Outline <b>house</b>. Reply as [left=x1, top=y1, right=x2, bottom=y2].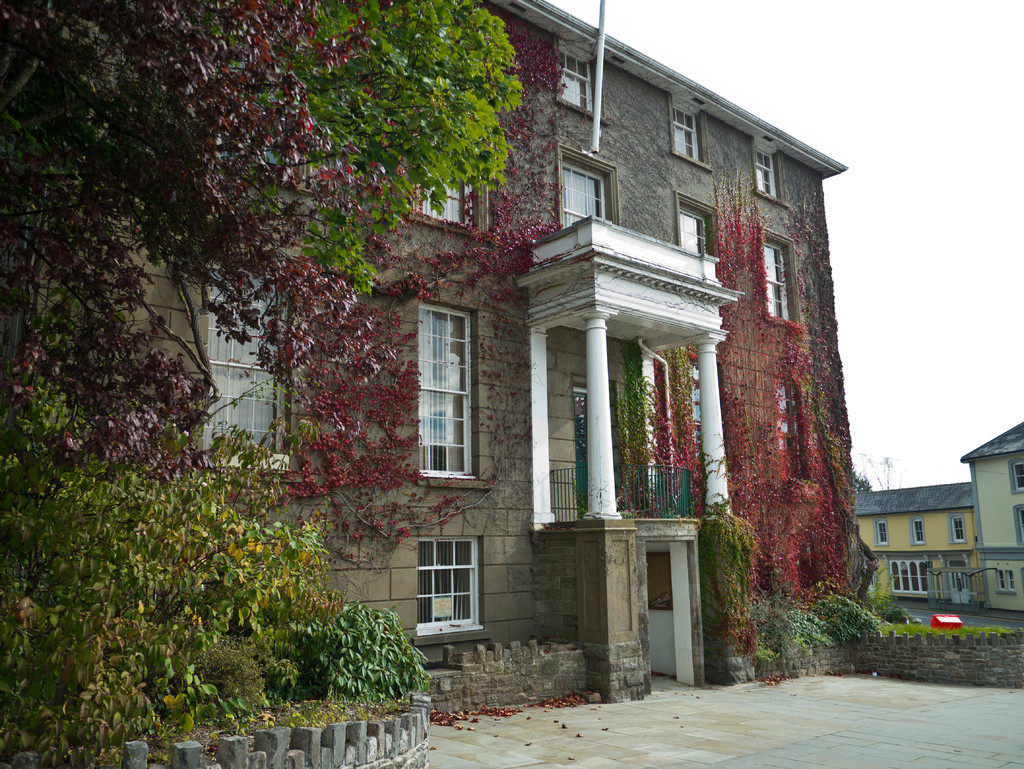
[left=854, top=420, right=1023, bottom=622].
